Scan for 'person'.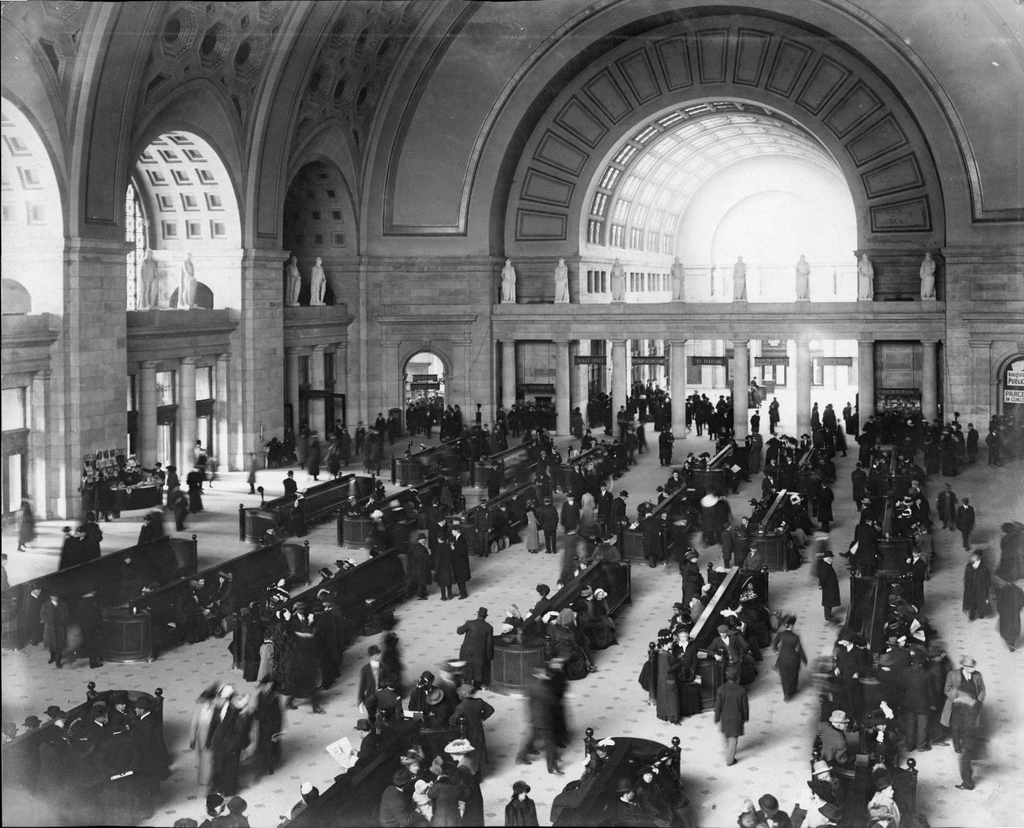
Scan result: [737, 792, 786, 827].
